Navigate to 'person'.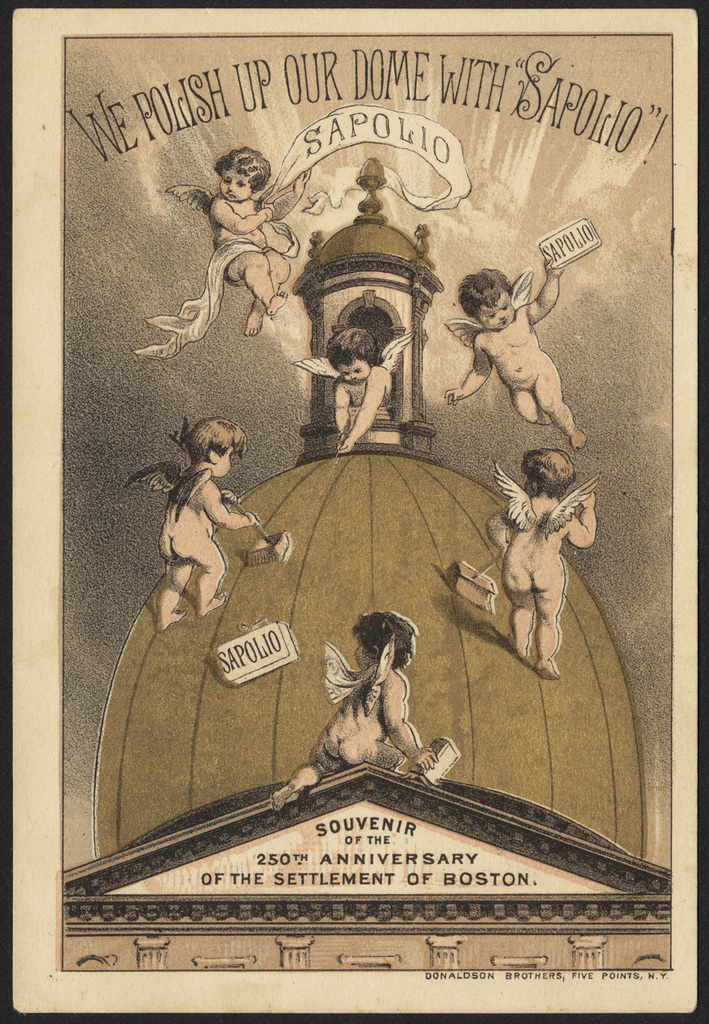
Navigation target: left=326, top=321, right=401, bottom=457.
